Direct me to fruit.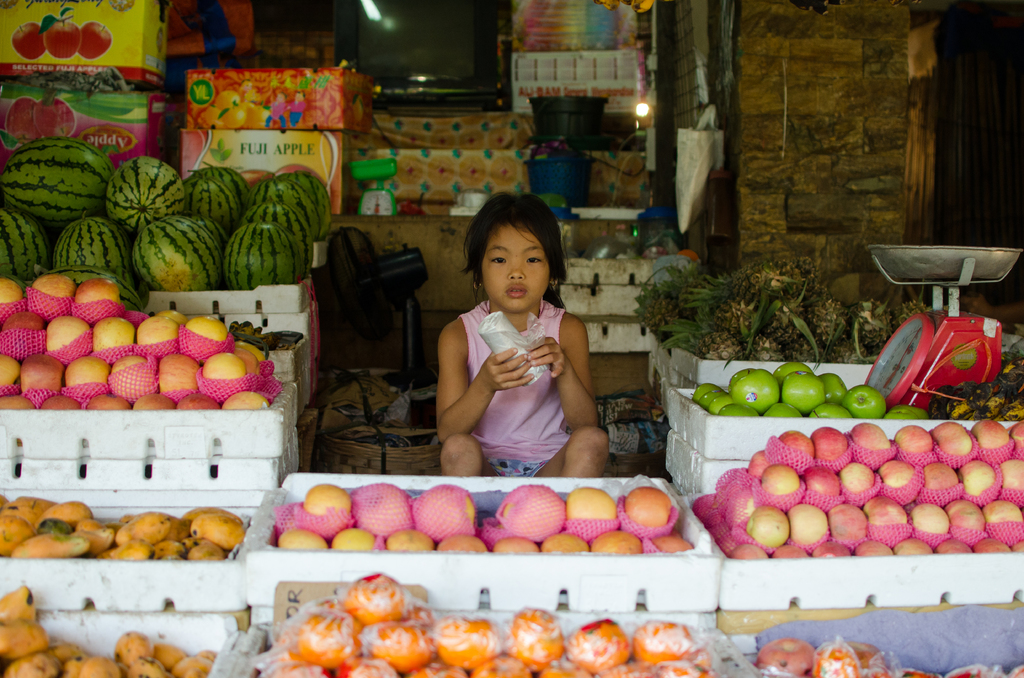
Direction: (x1=877, y1=460, x2=916, y2=495).
